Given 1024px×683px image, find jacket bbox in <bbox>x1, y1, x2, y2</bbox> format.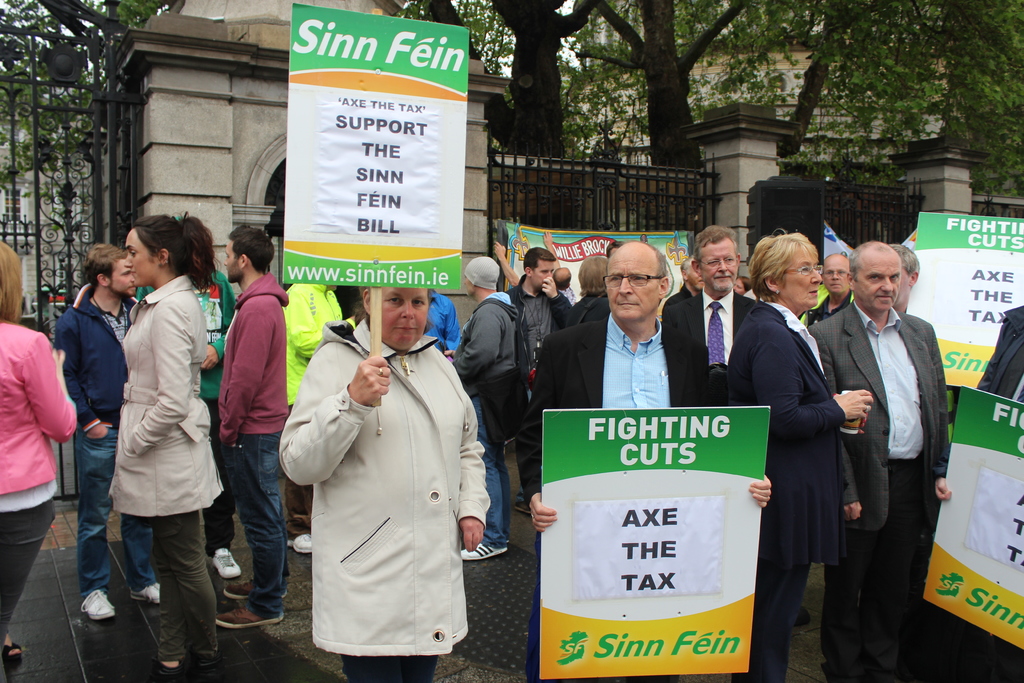
<bbox>502, 273, 572, 408</bbox>.
